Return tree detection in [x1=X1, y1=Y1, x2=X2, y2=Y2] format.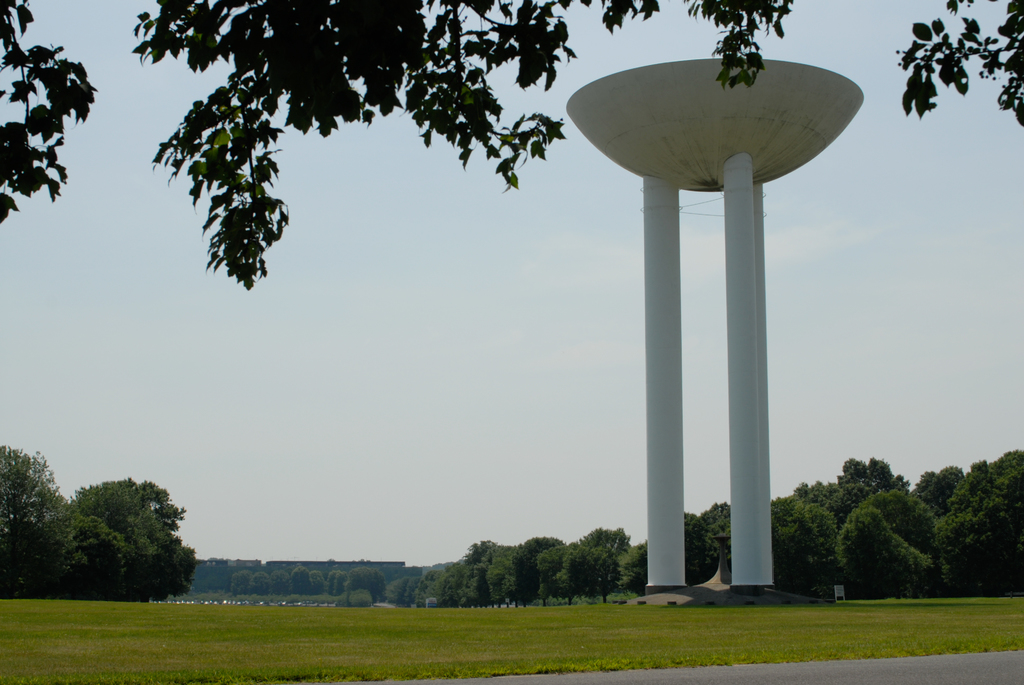
[x1=0, y1=0, x2=95, y2=221].
